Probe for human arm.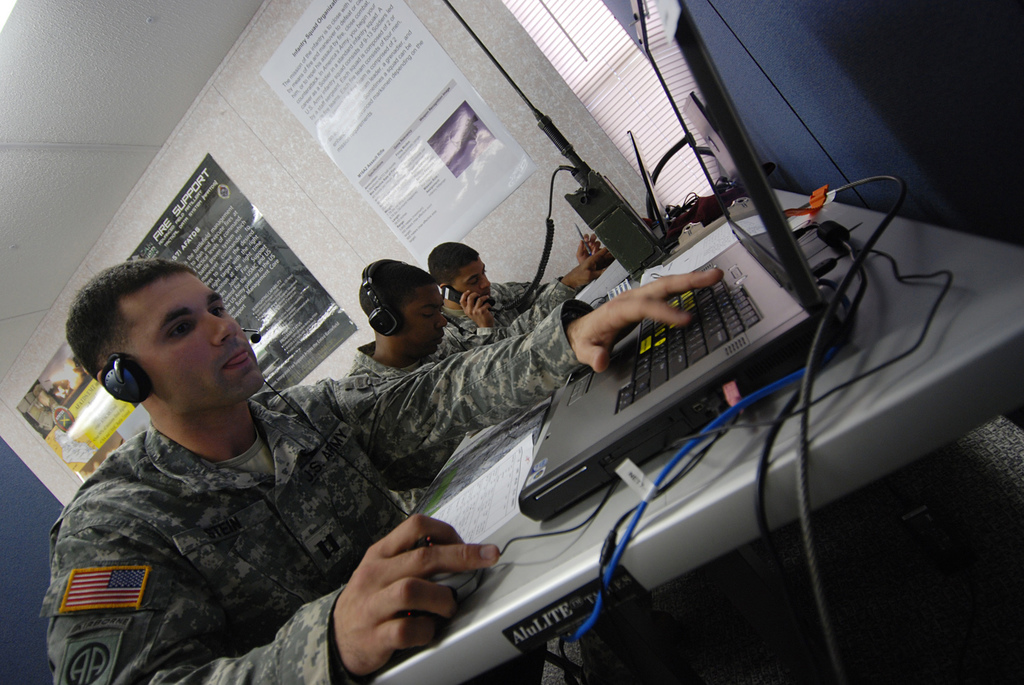
Probe result: [x1=434, y1=287, x2=500, y2=363].
